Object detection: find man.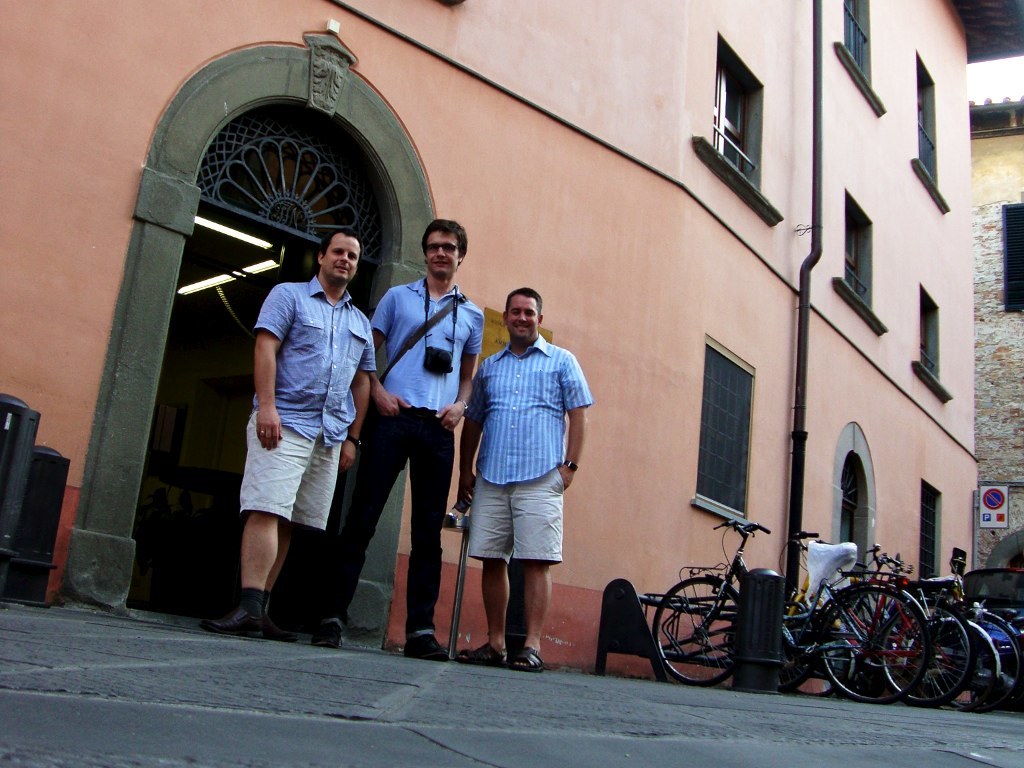
199:229:373:640.
